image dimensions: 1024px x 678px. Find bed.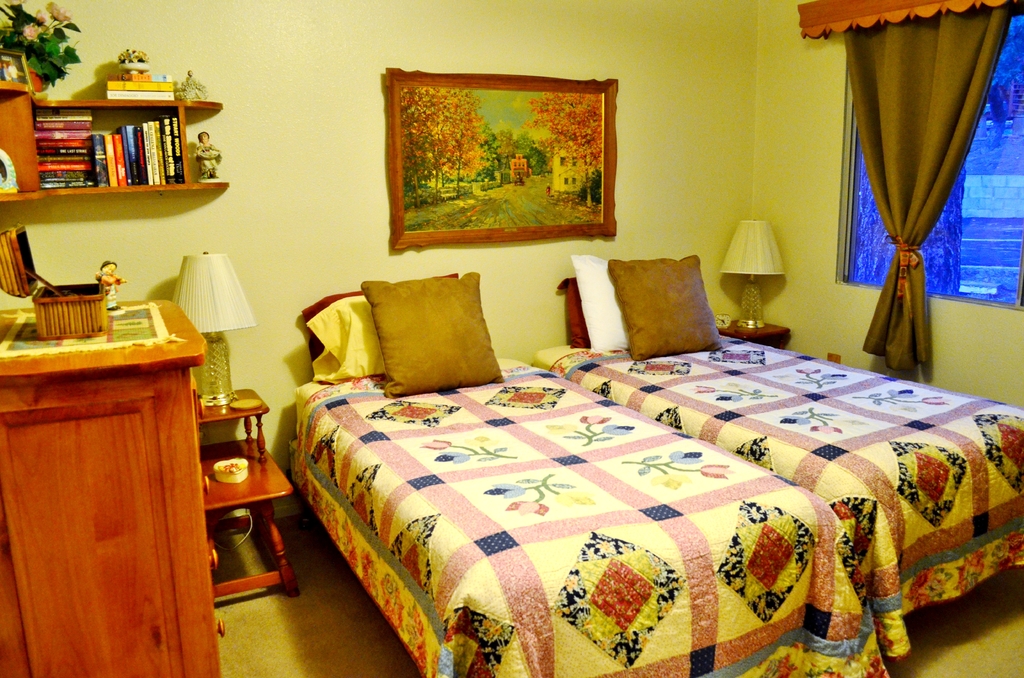
530,249,1023,672.
